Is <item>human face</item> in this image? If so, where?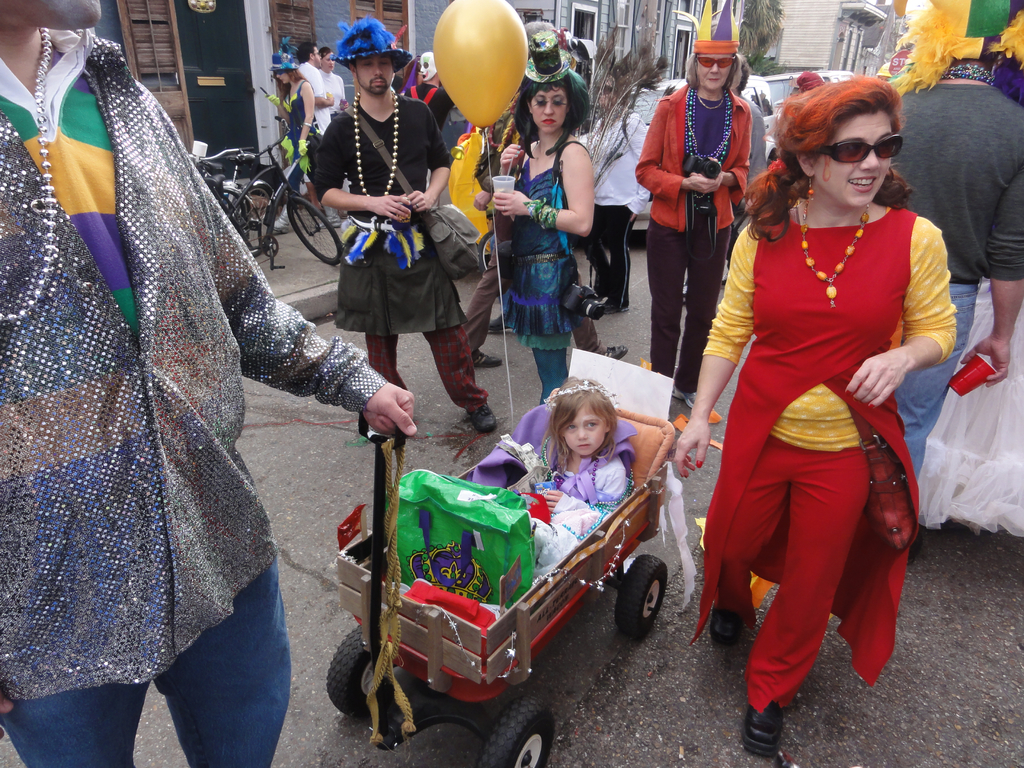
Yes, at bbox=[564, 401, 607, 458].
